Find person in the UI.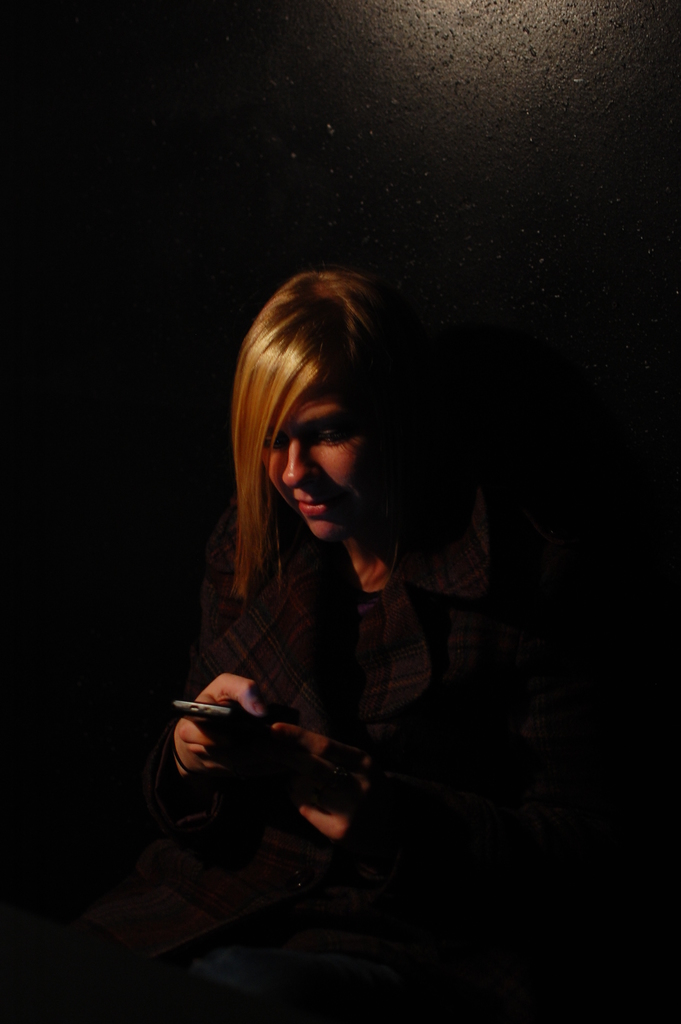
UI element at pyautogui.locateOnScreen(147, 260, 541, 954).
